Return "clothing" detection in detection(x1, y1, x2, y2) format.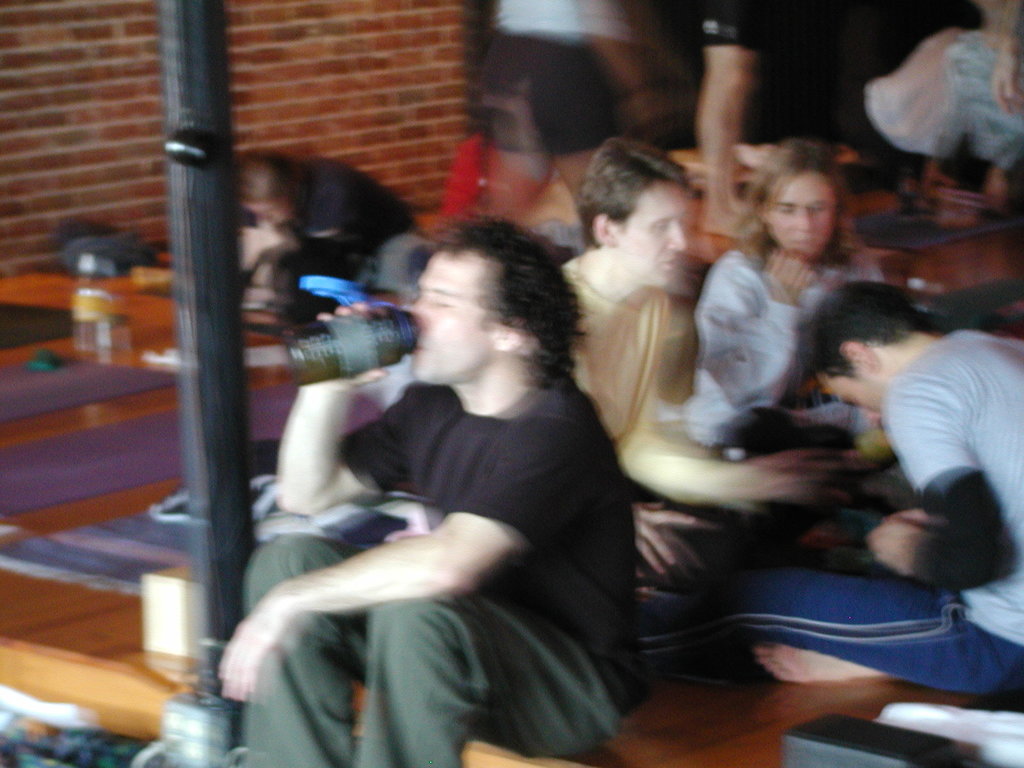
detection(627, 583, 1022, 698).
